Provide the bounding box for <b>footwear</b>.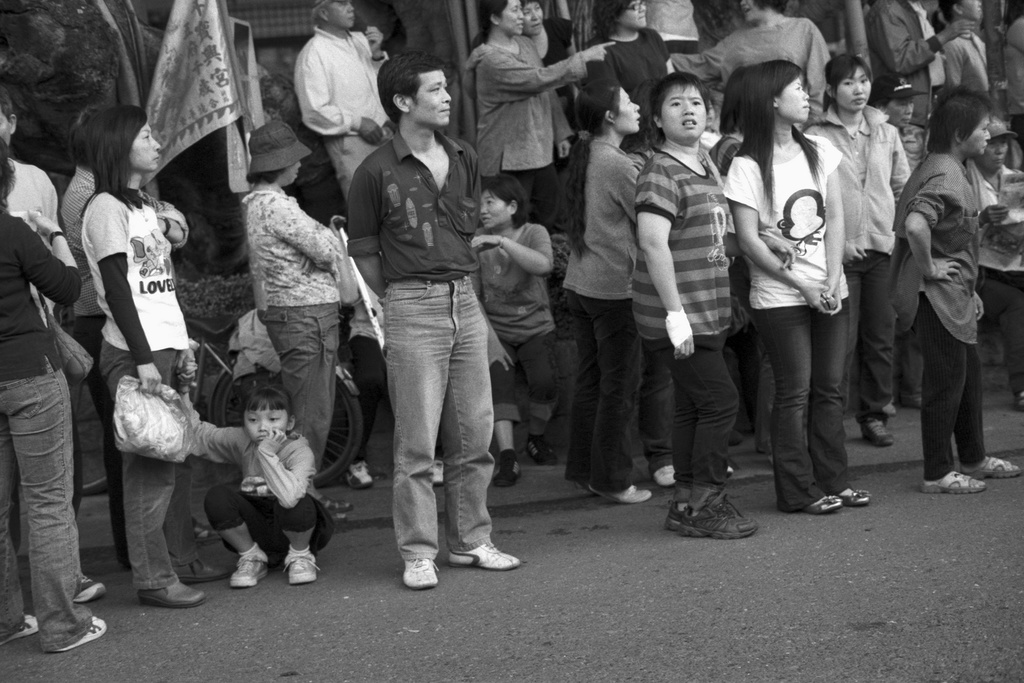
left=230, top=555, right=273, bottom=589.
